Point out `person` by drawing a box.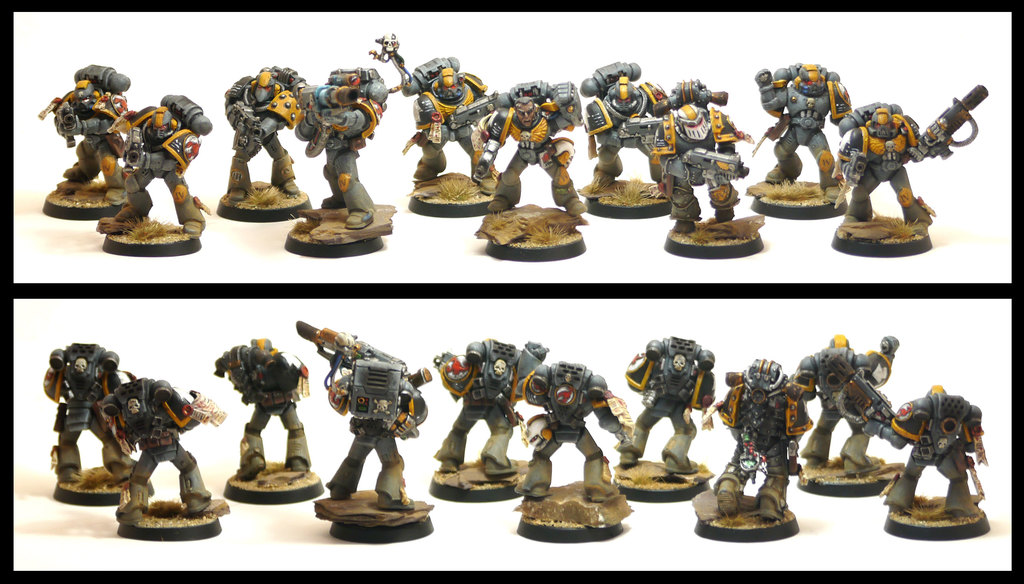
232/336/310/483.
